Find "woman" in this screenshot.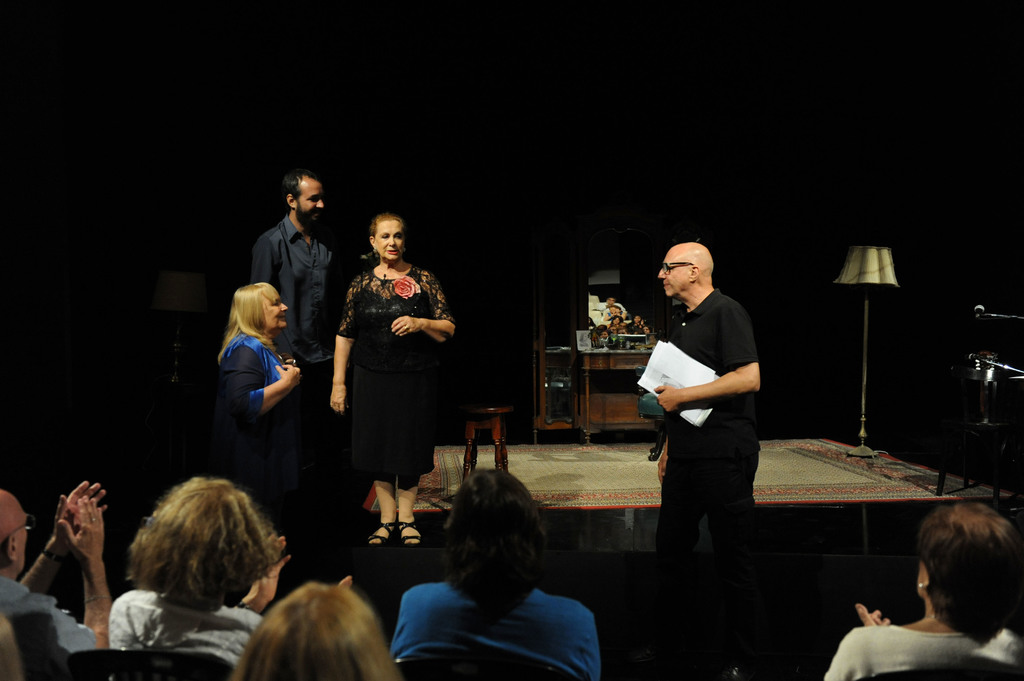
The bounding box for "woman" is [left=628, top=315, right=646, bottom=330].
